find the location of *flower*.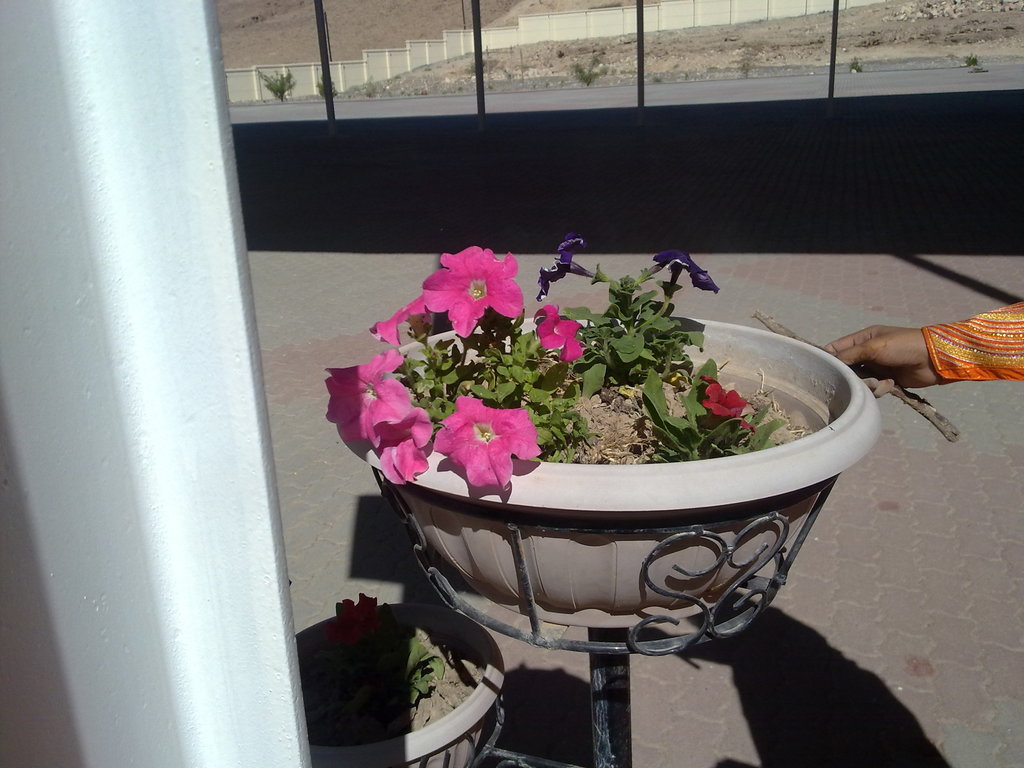
Location: x1=700 y1=374 x2=755 y2=434.
